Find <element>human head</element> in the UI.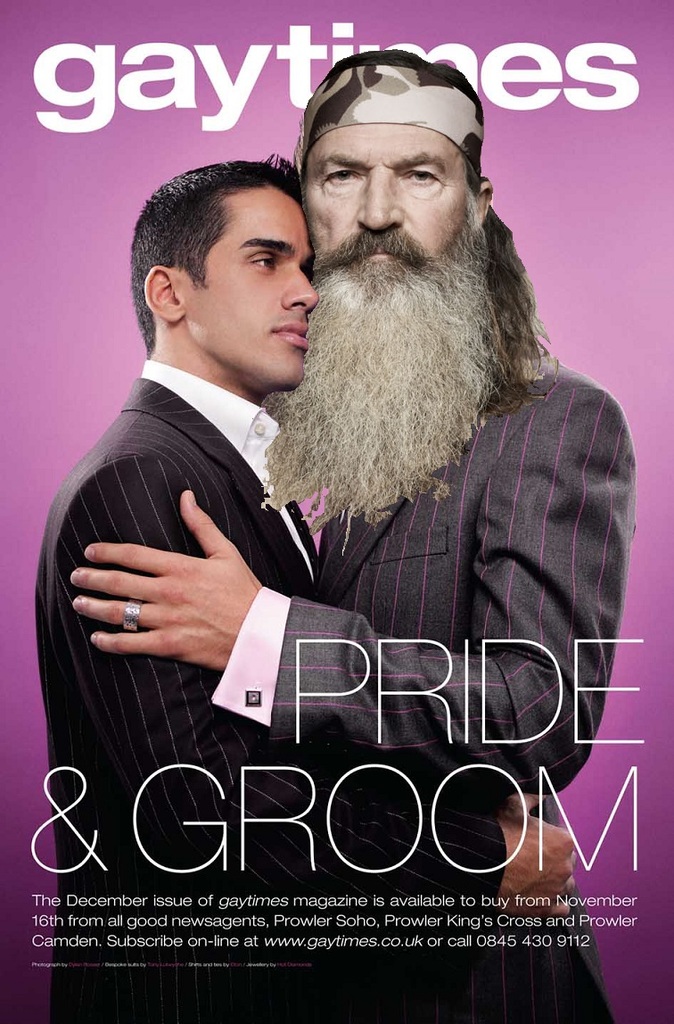
UI element at select_region(127, 157, 316, 393).
